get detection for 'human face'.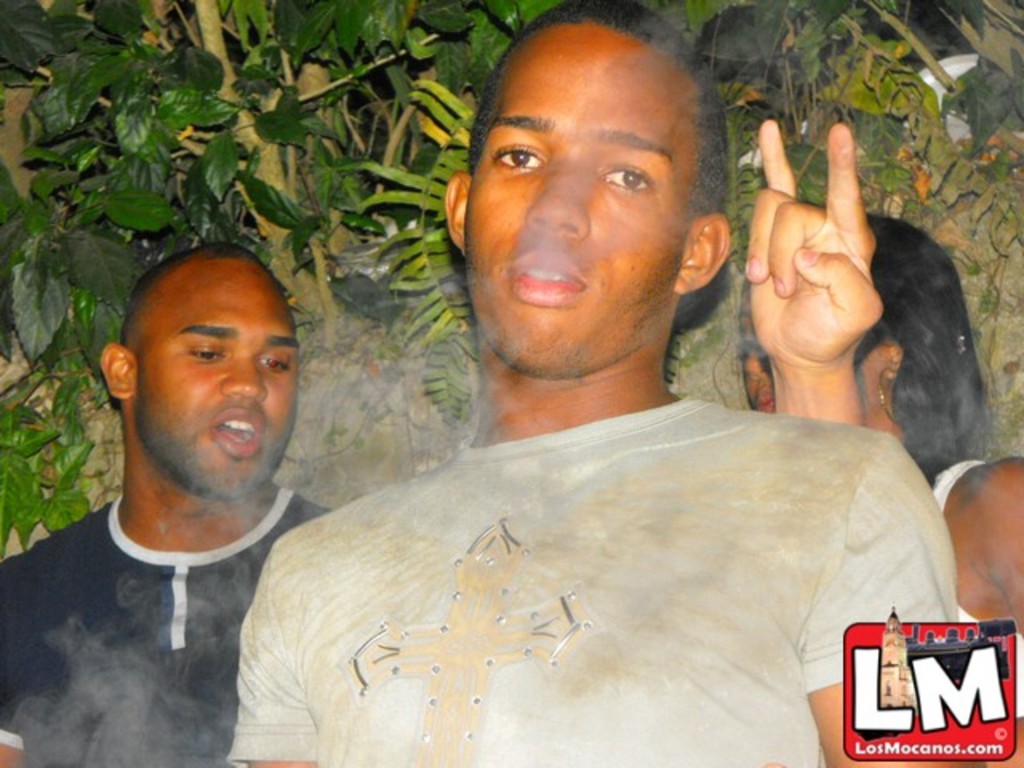
Detection: bbox=[742, 280, 880, 427].
